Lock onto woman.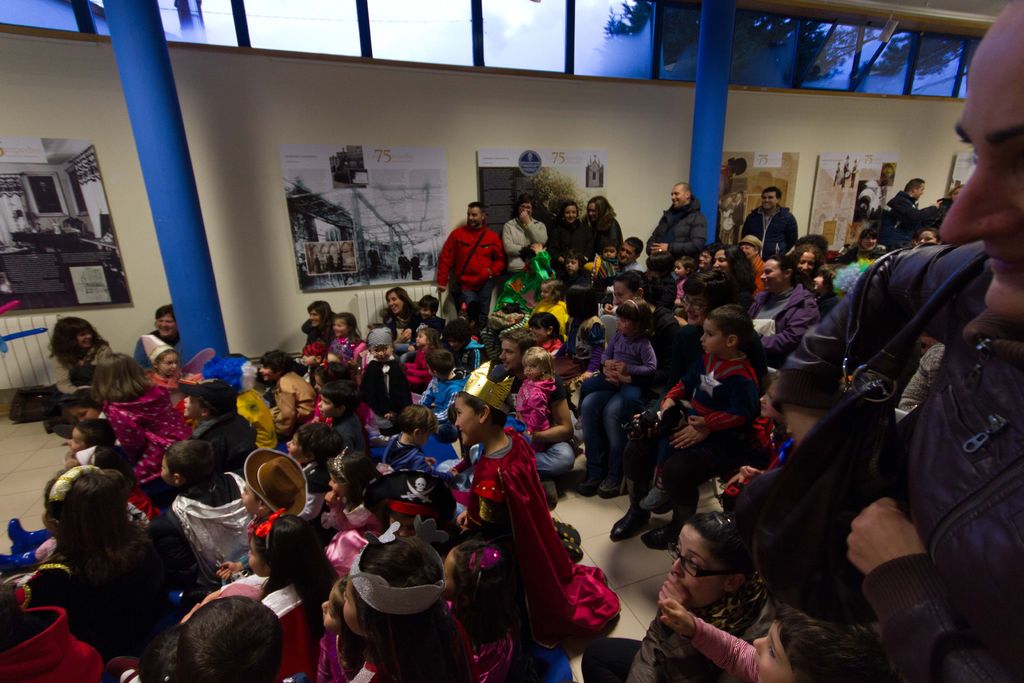
Locked: <bbox>789, 243, 824, 281</bbox>.
